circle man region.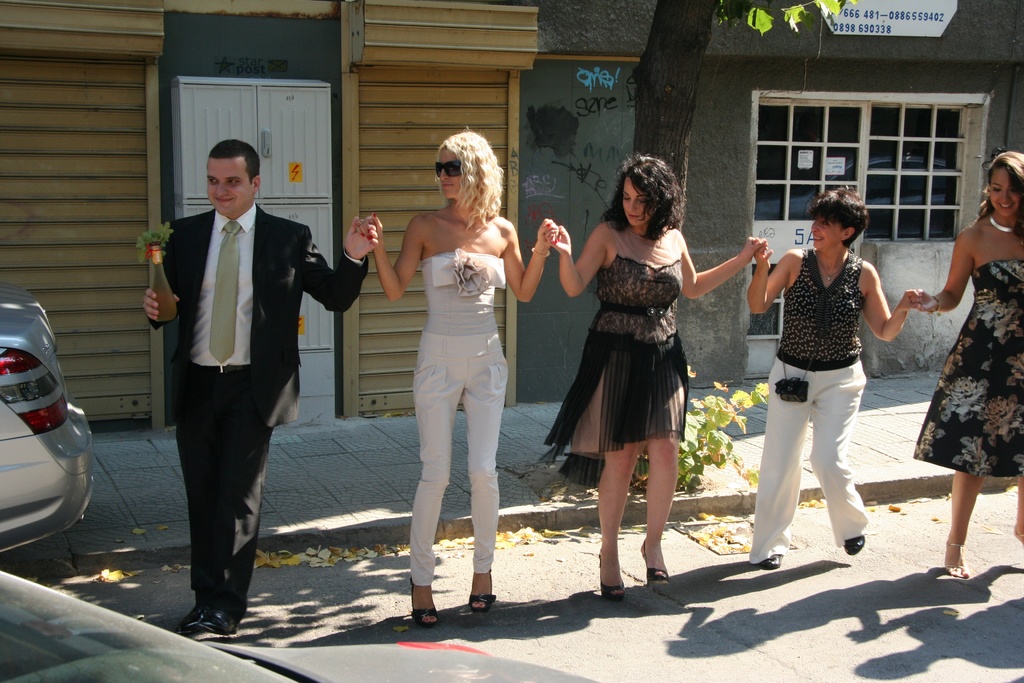
Region: 141:140:335:633.
